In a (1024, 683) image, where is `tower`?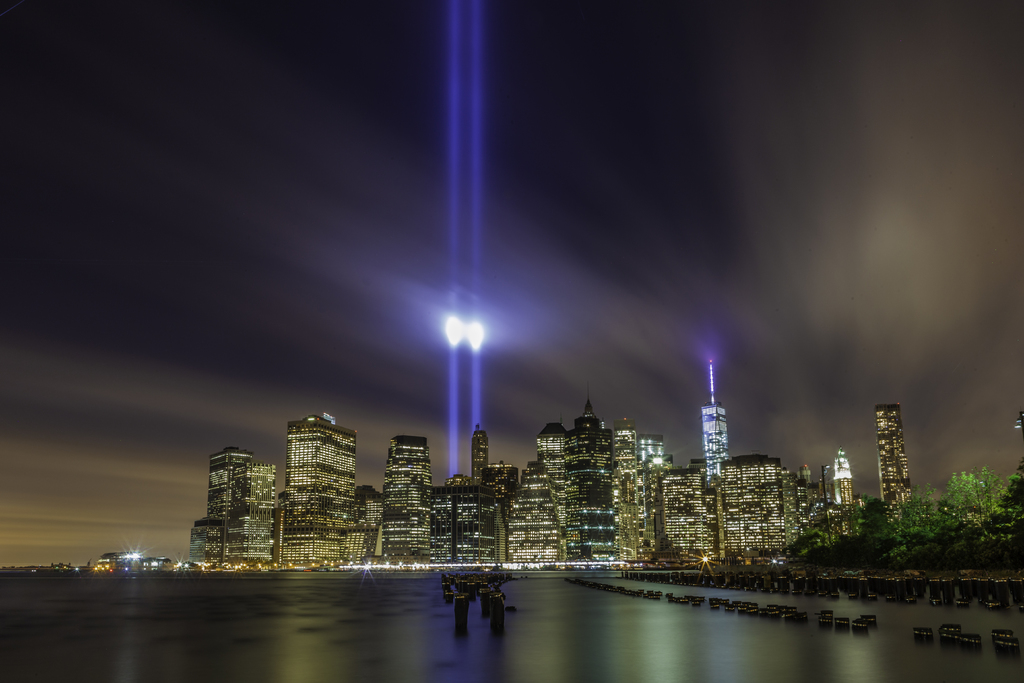
rect(790, 472, 828, 539).
